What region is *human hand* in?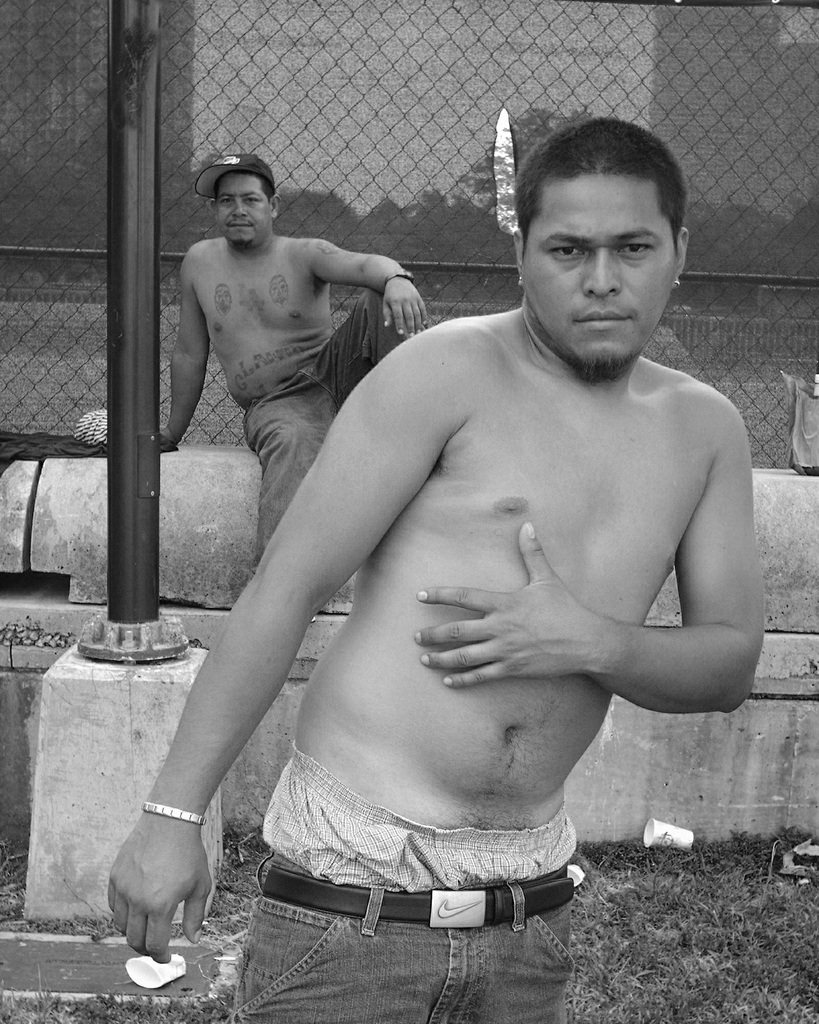
(x1=415, y1=519, x2=599, y2=691).
